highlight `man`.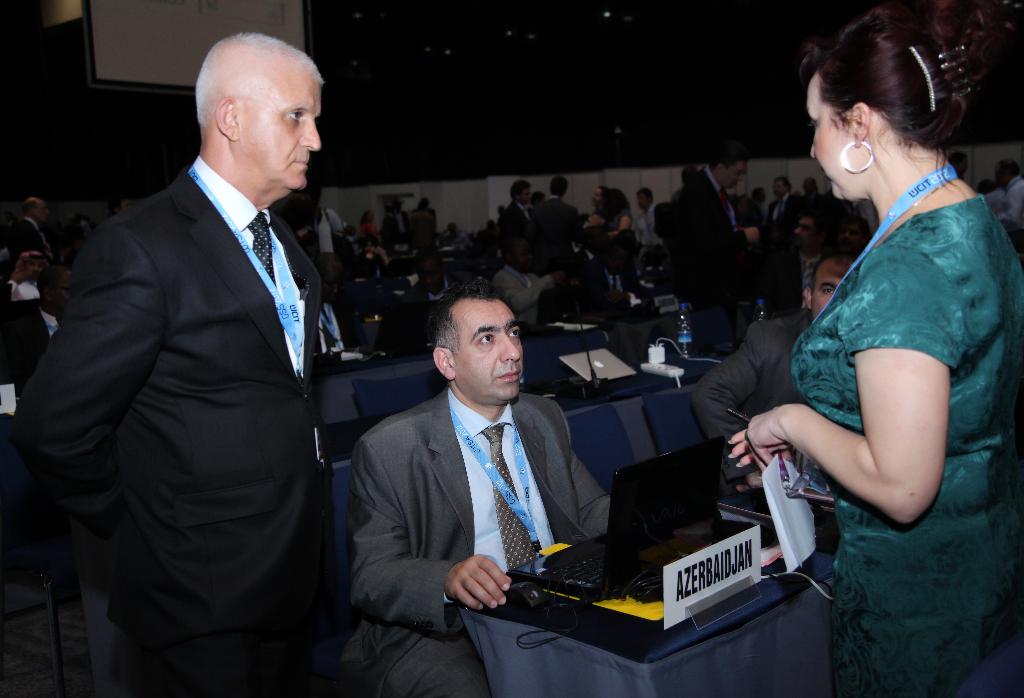
Highlighted region: [left=523, top=175, right=583, bottom=264].
